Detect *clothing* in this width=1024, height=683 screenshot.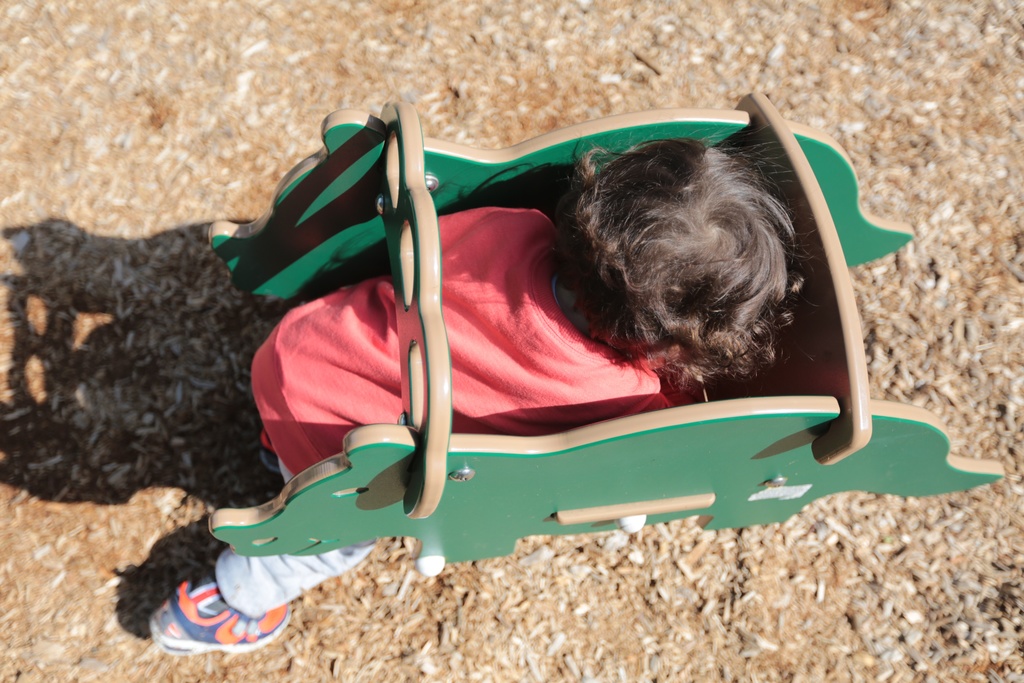
Detection: bbox(212, 195, 682, 627).
